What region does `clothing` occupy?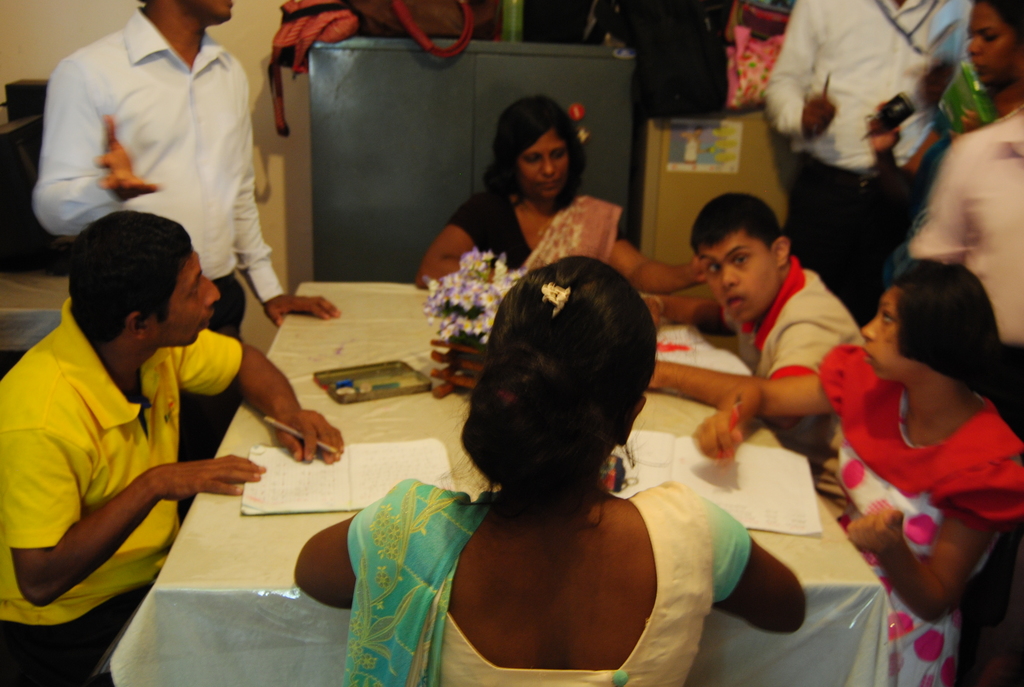
(x1=40, y1=4, x2=292, y2=311).
